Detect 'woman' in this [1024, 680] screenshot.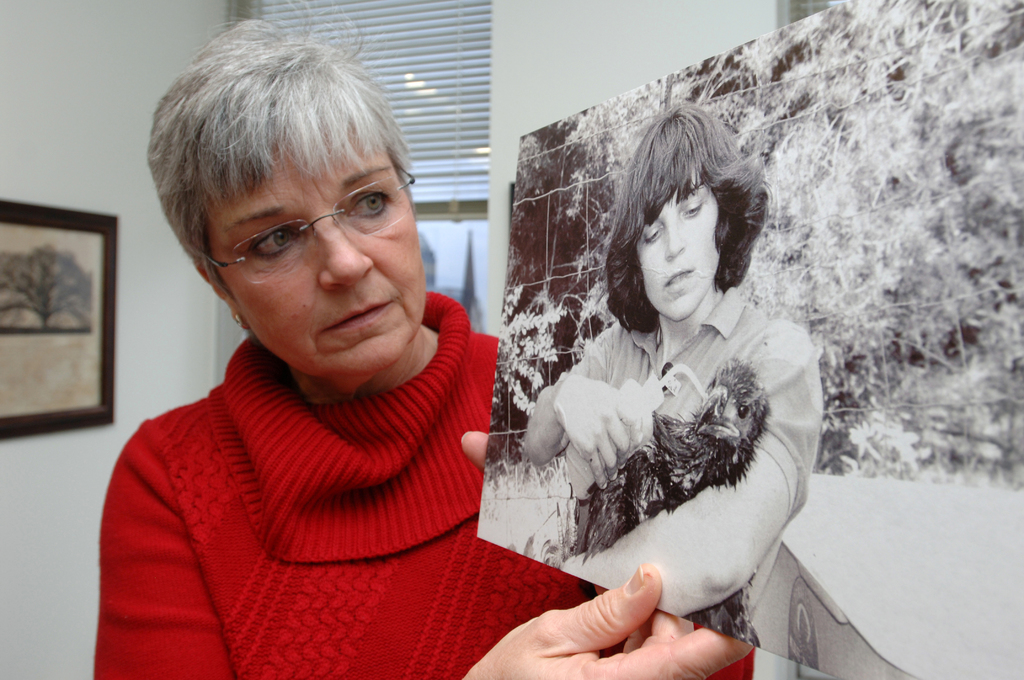
Detection: BBox(509, 111, 829, 632).
